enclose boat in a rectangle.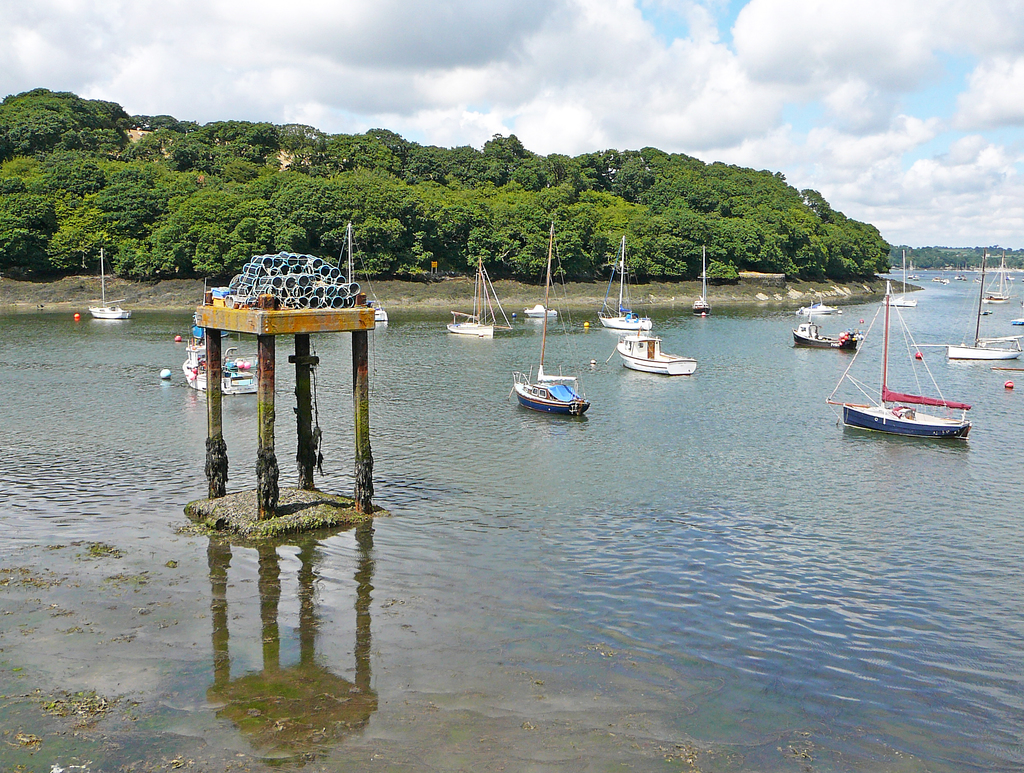
left=597, top=234, right=655, bottom=331.
